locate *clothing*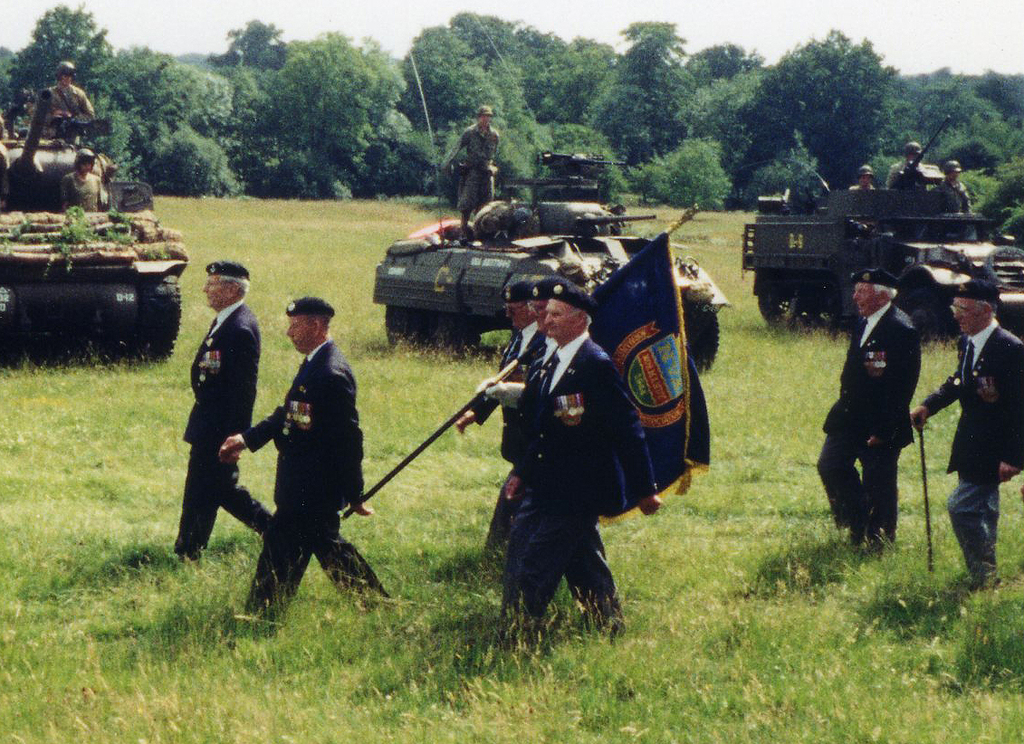
BBox(62, 176, 101, 218)
